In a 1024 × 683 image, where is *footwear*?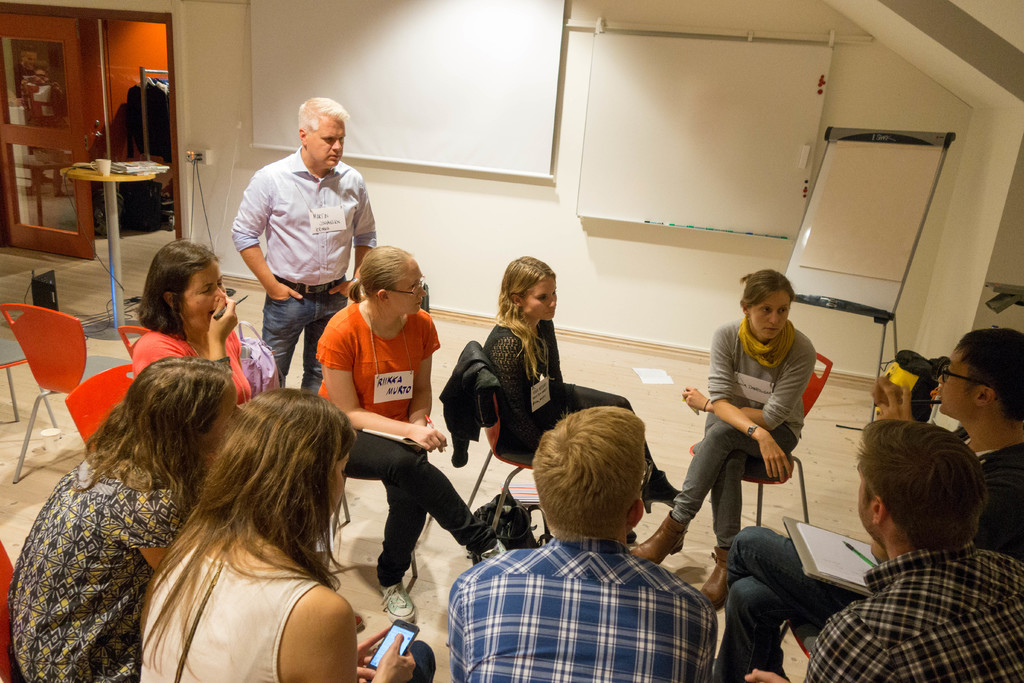
Rect(470, 539, 504, 565).
